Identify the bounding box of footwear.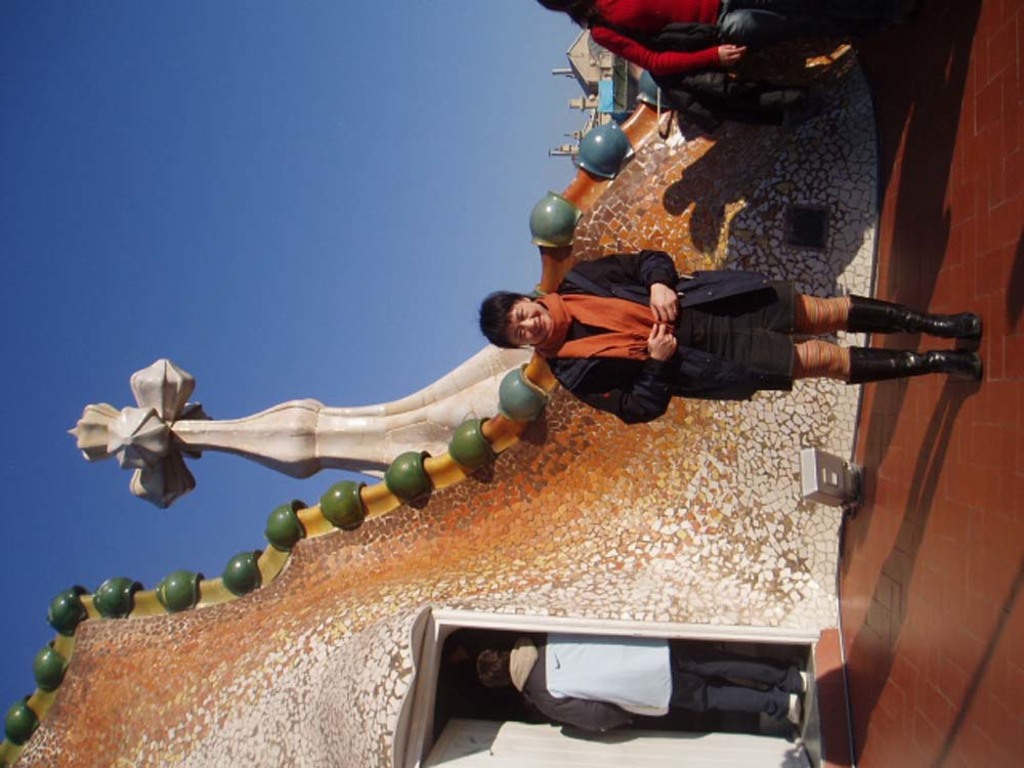
x1=849 y1=294 x2=981 y2=344.
